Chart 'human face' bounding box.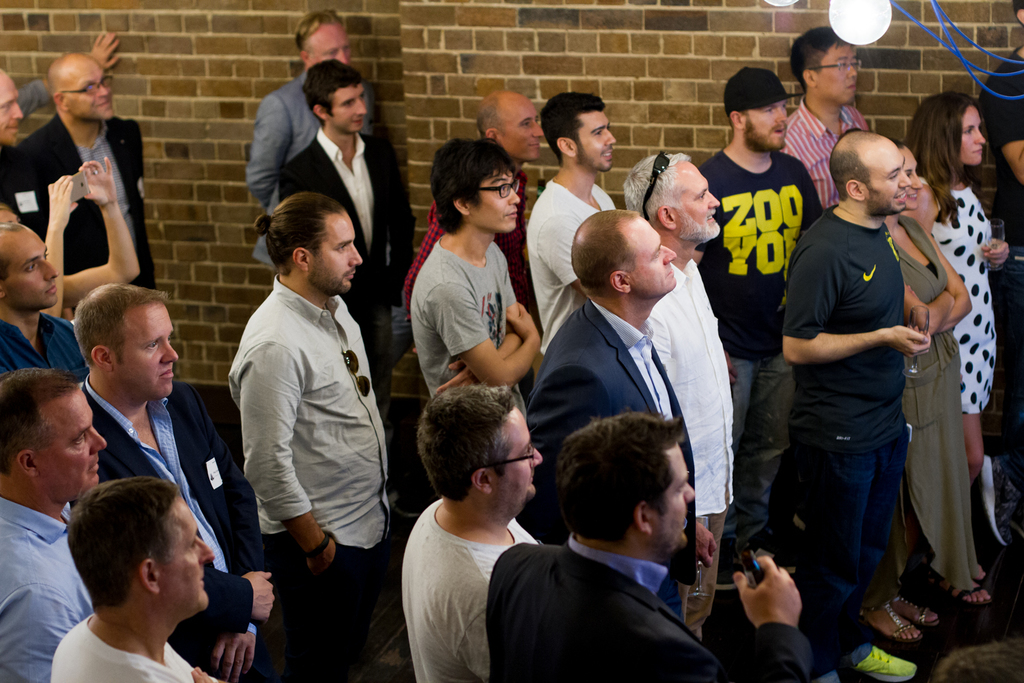
Charted: 746:101:788:144.
